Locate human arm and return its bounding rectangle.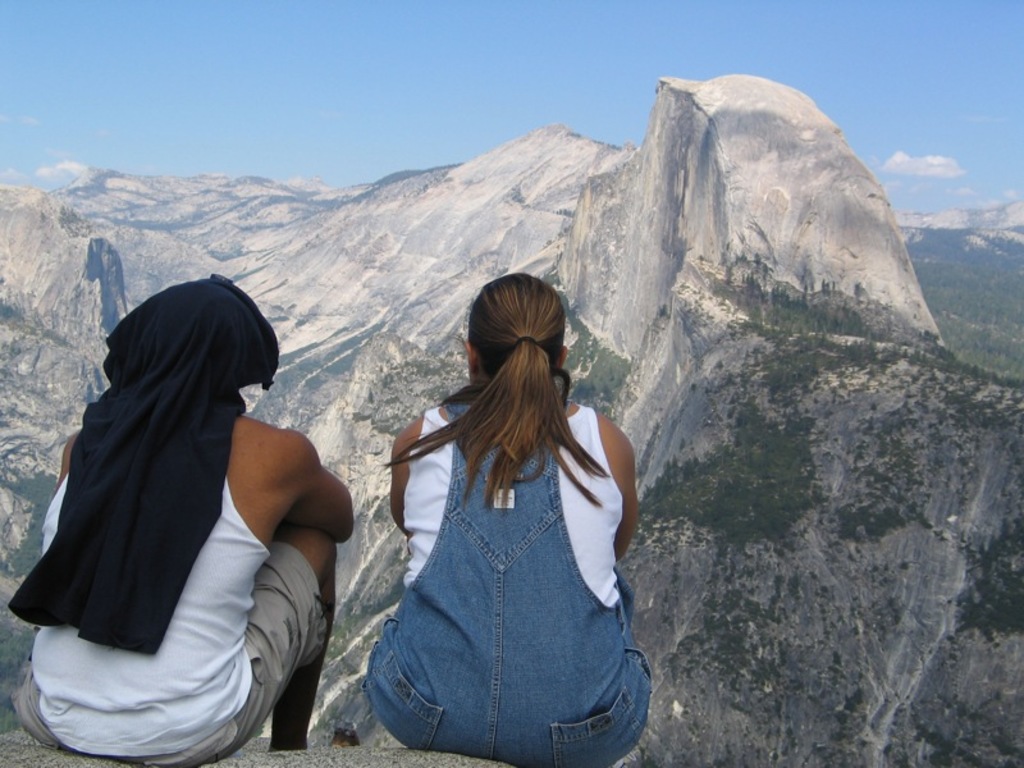
{"x1": 596, "y1": 420, "x2": 644, "y2": 572}.
